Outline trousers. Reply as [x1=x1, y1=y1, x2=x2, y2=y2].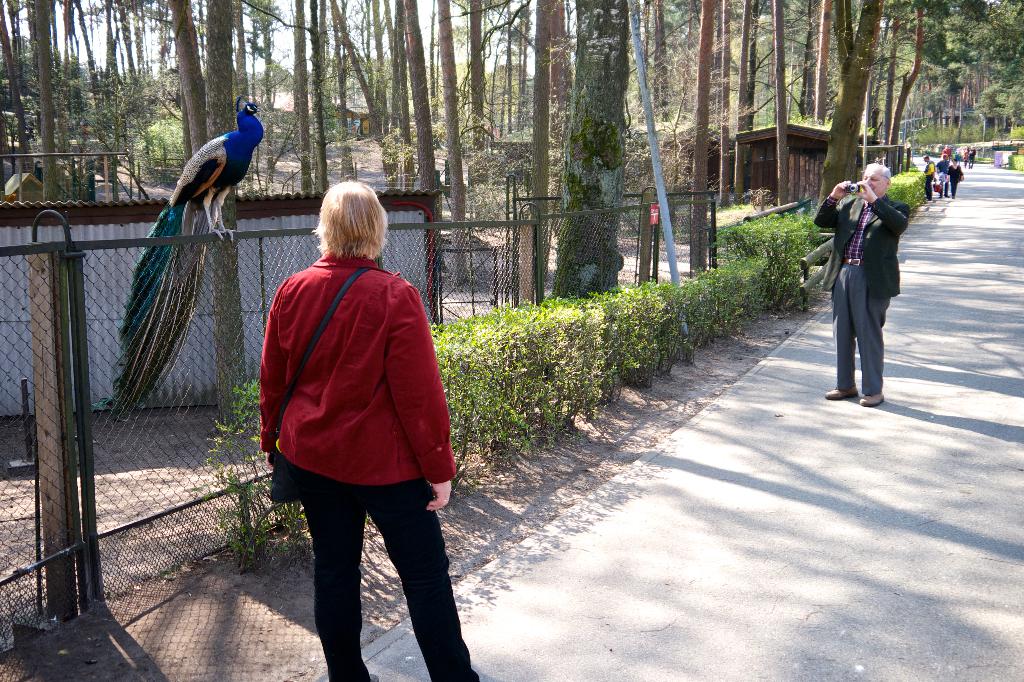
[x1=291, y1=458, x2=479, y2=681].
